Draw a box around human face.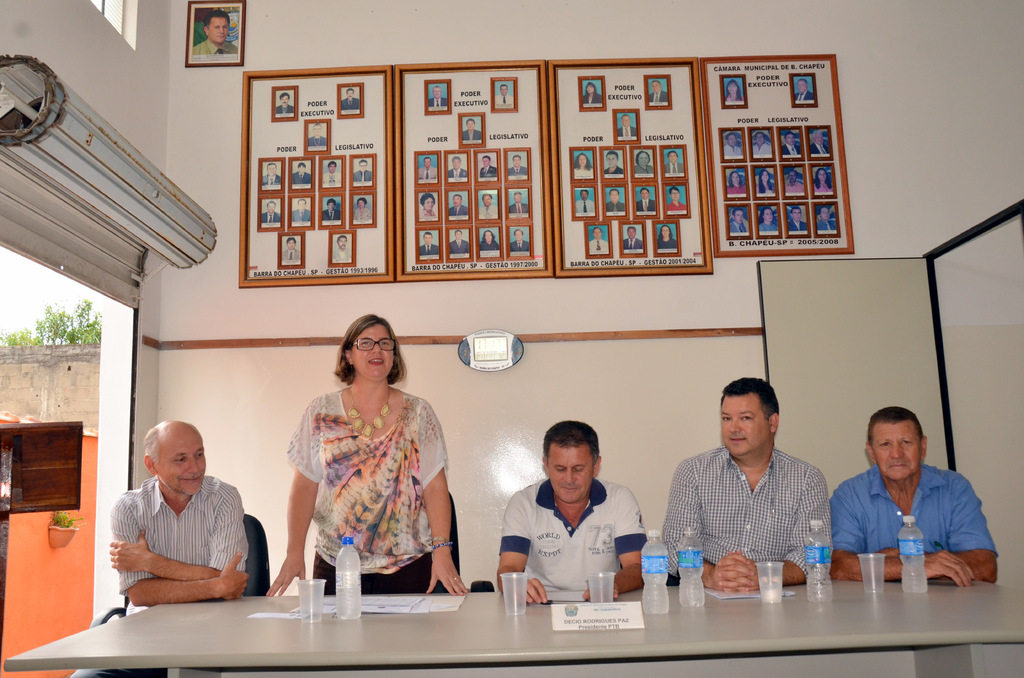
338 237 346 251.
